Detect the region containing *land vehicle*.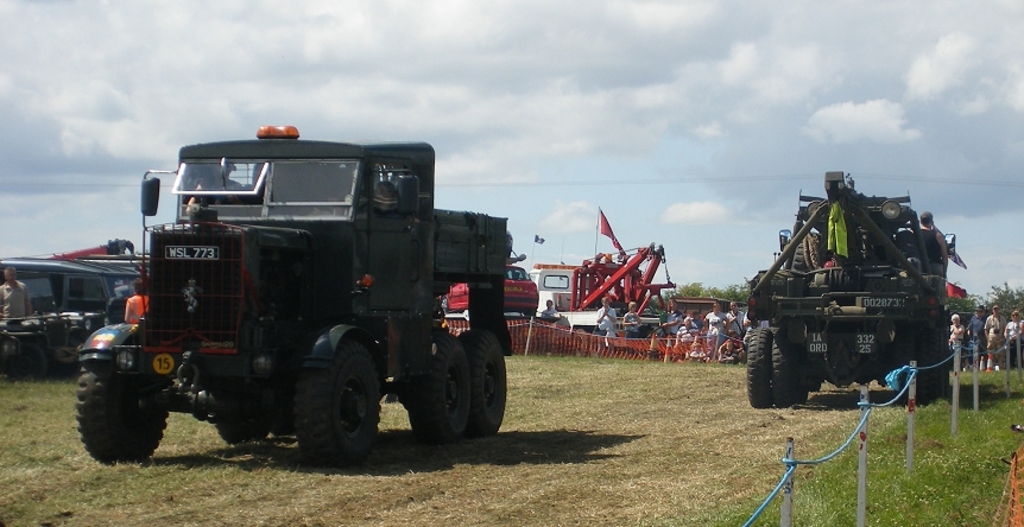
Rect(739, 185, 975, 407).
